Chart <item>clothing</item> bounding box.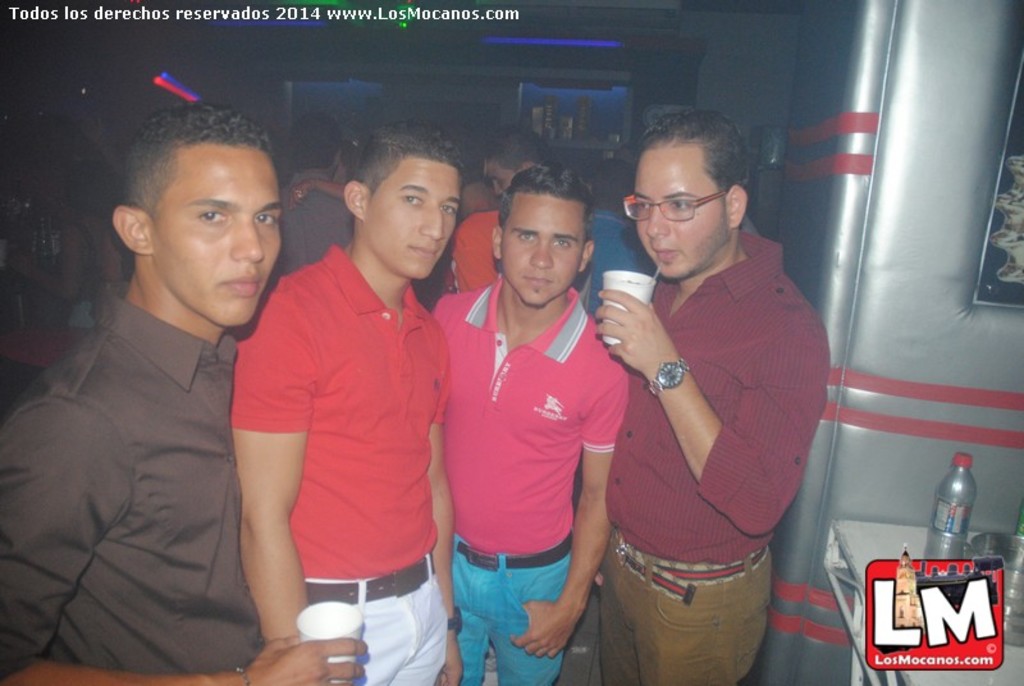
Charted: 445/212/507/298.
